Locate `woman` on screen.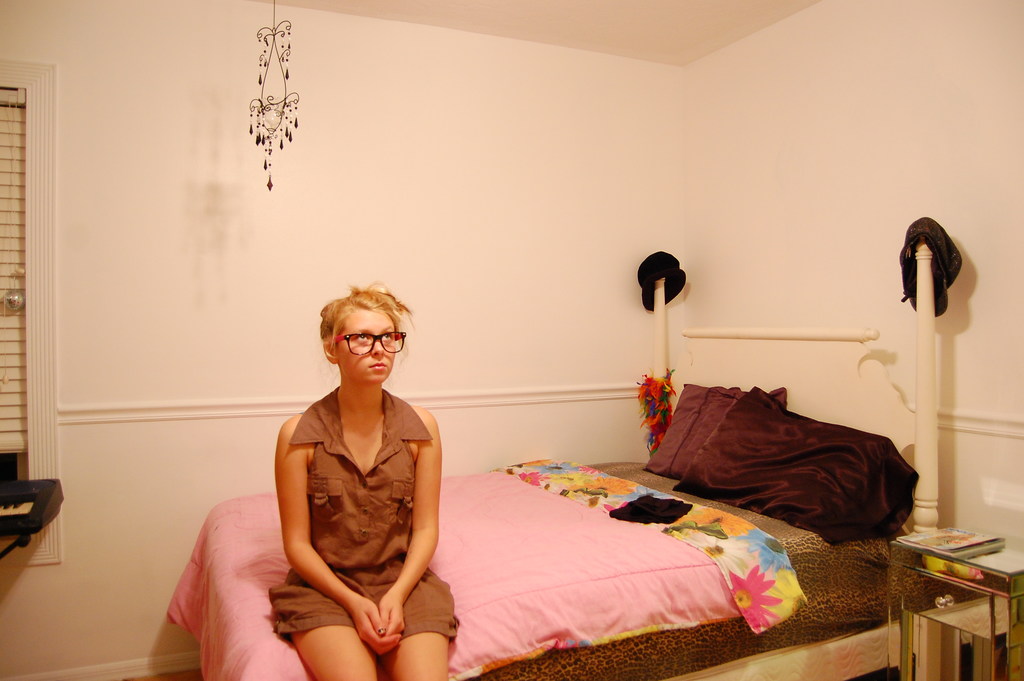
On screen at (256,267,458,680).
